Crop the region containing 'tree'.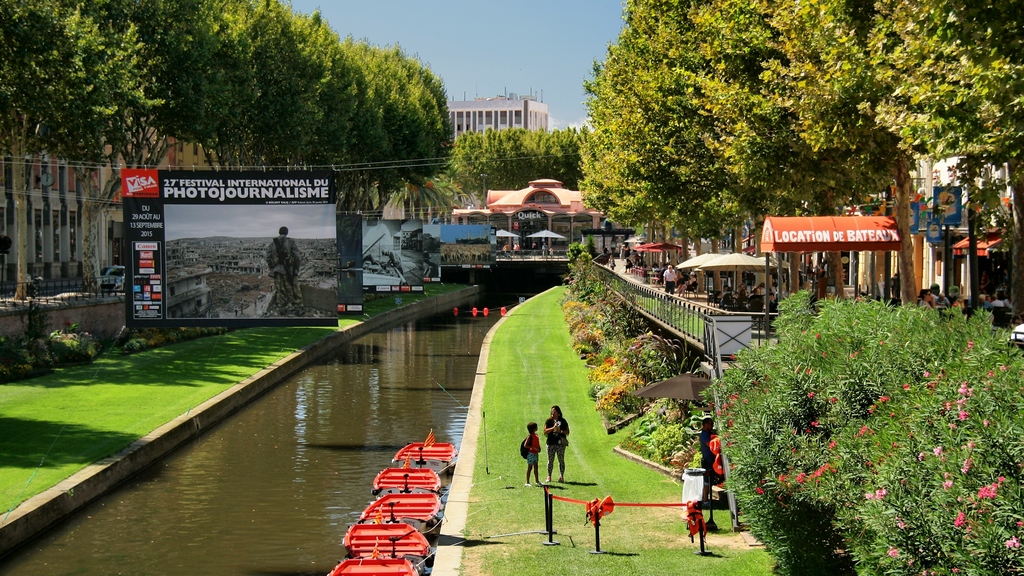
Crop region: detection(262, 2, 337, 168).
